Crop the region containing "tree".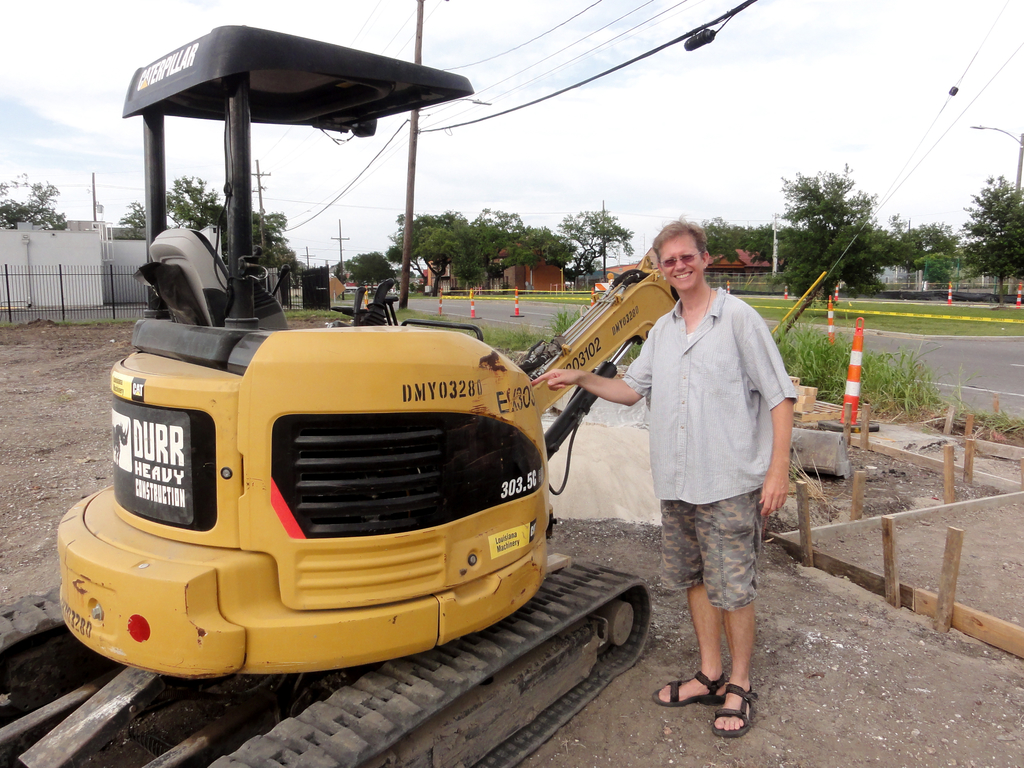
Crop region: (916, 247, 958, 290).
